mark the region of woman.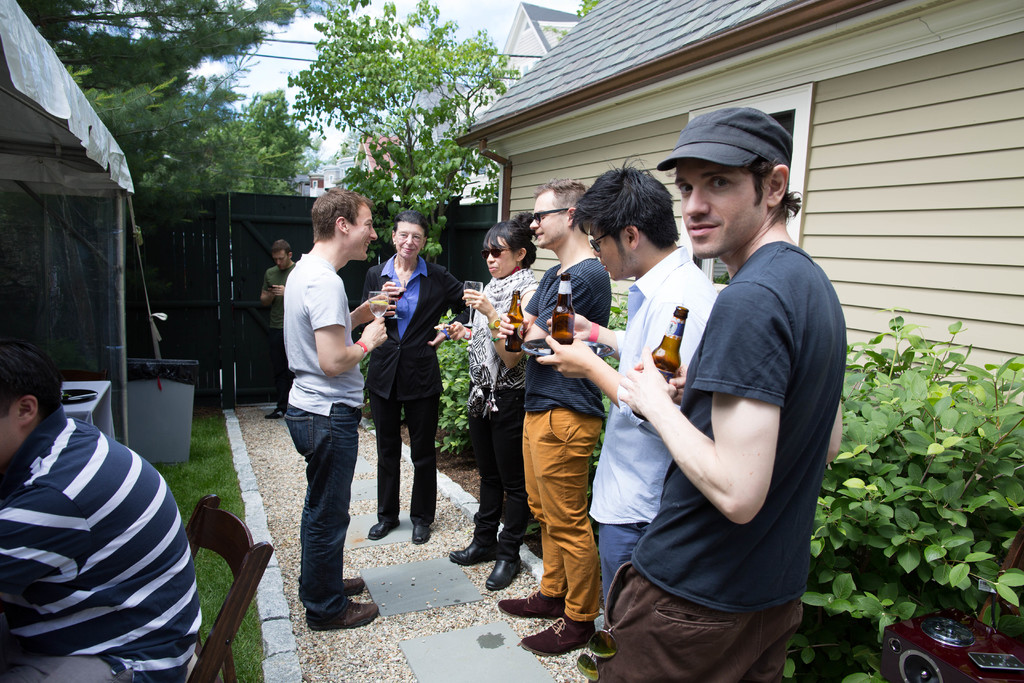
Region: 365 226 456 567.
